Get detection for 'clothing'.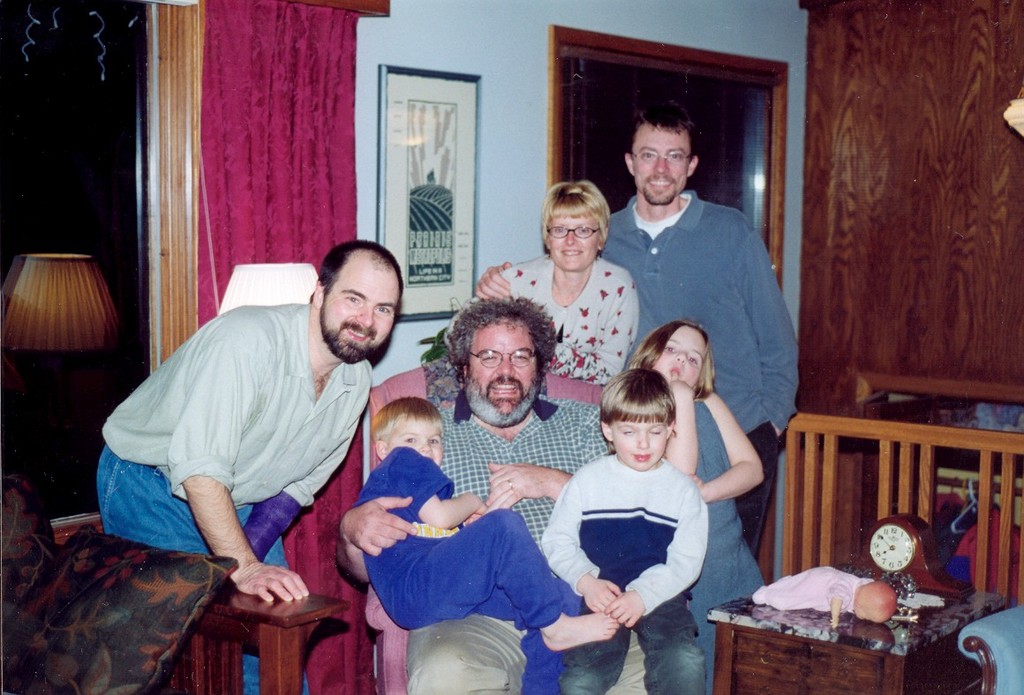
Detection: (97, 302, 375, 694).
